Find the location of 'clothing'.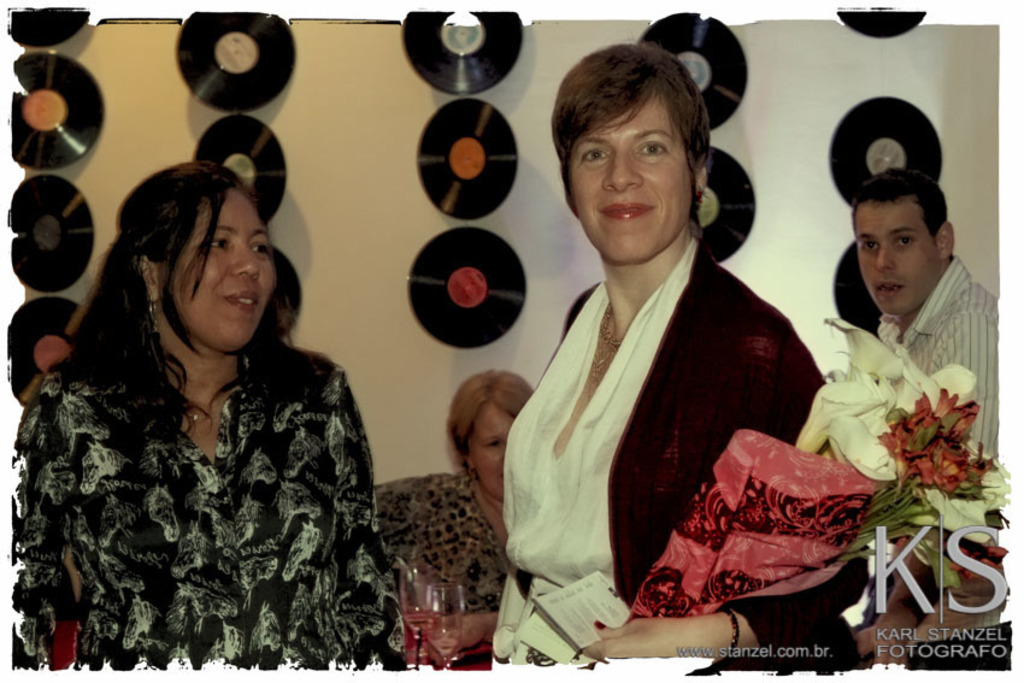
Location: 876:255:1000:467.
